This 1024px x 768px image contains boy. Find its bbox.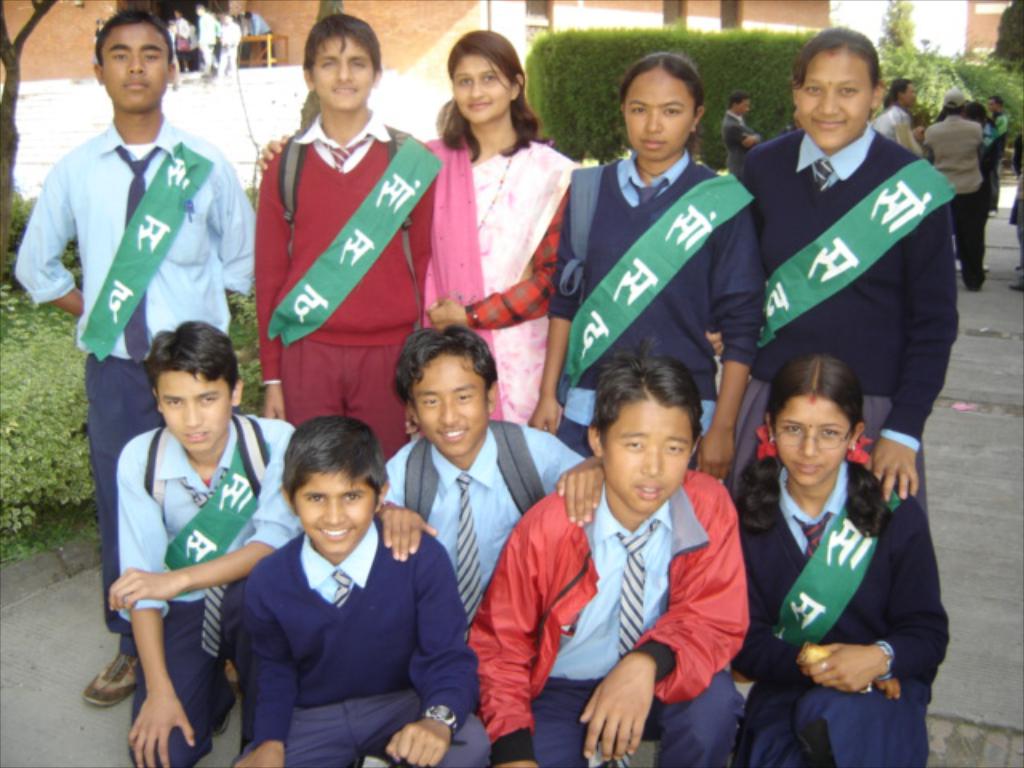
box(378, 330, 610, 642).
